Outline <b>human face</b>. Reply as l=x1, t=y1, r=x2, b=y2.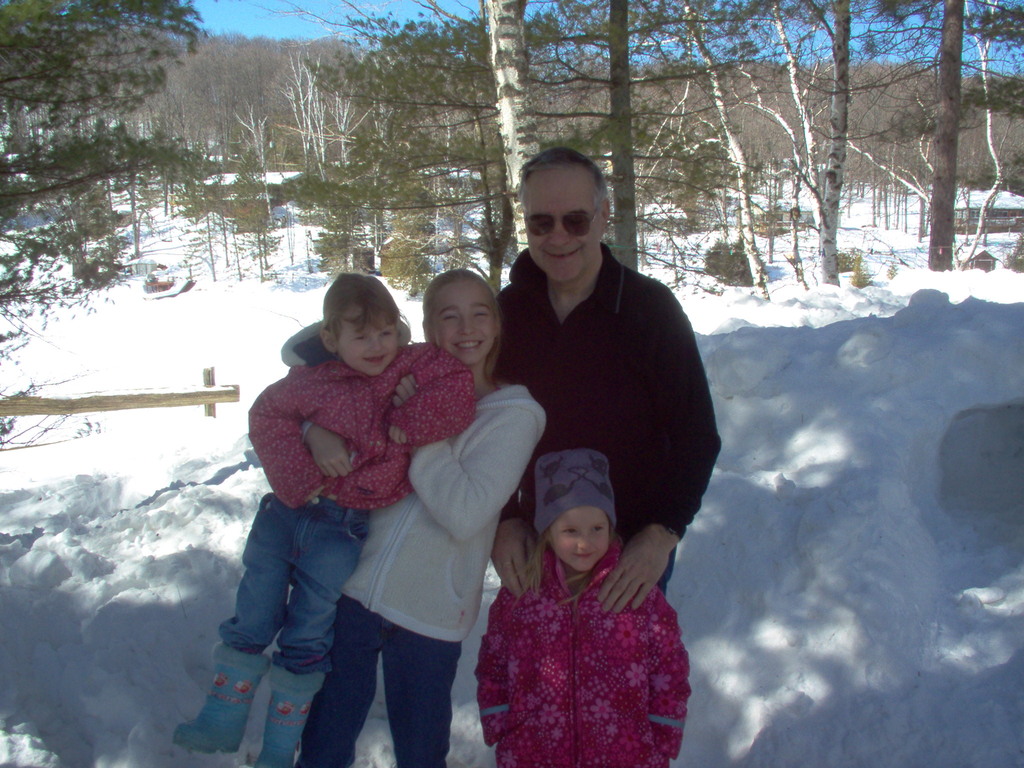
l=547, t=506, r=609, b=573.
